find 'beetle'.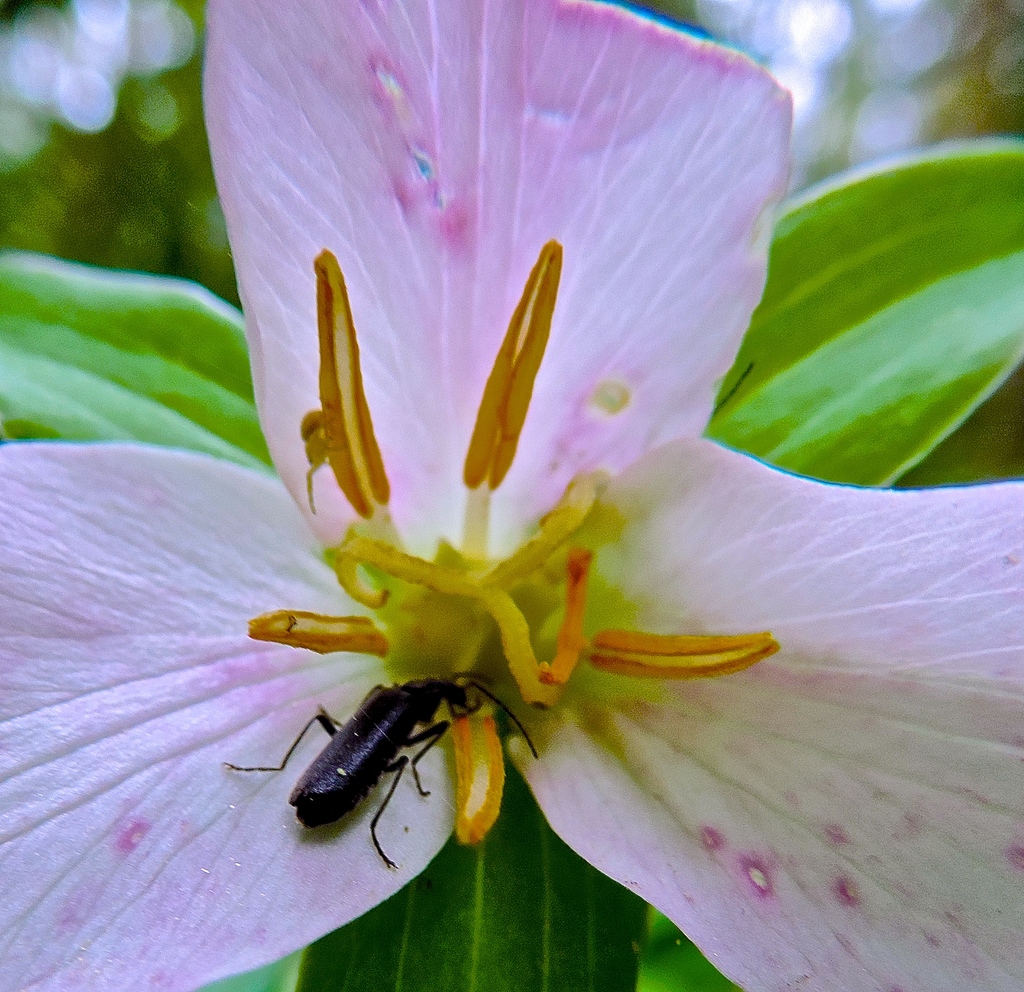
{"left": 224, "top": 661, "right": 530, "bottom": 859}.
